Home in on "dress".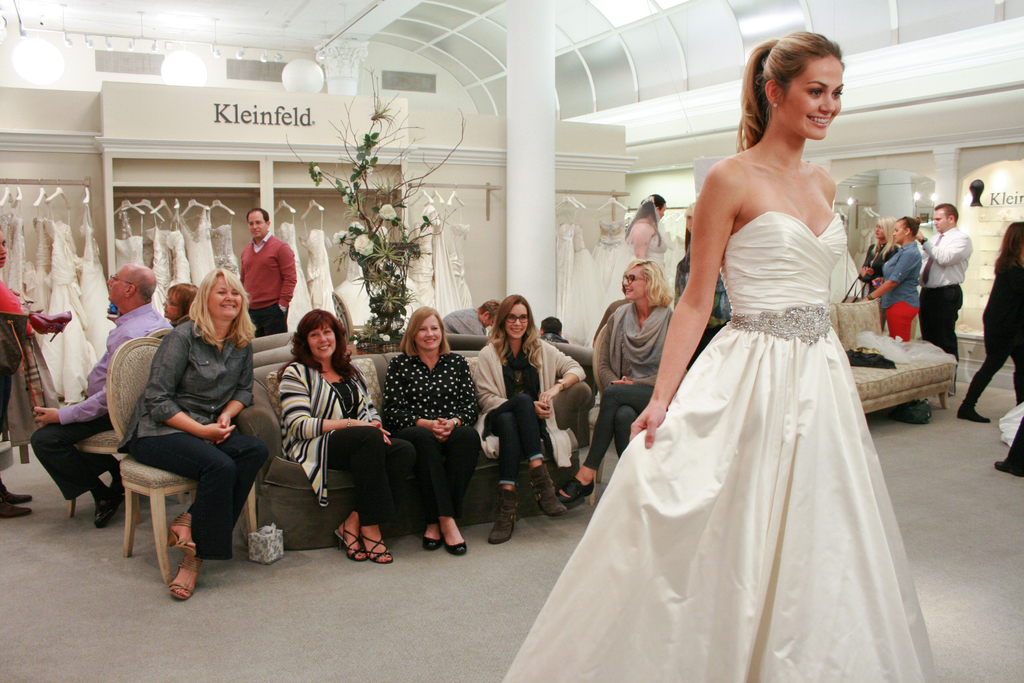
Homed in at (504,213,938,682).
